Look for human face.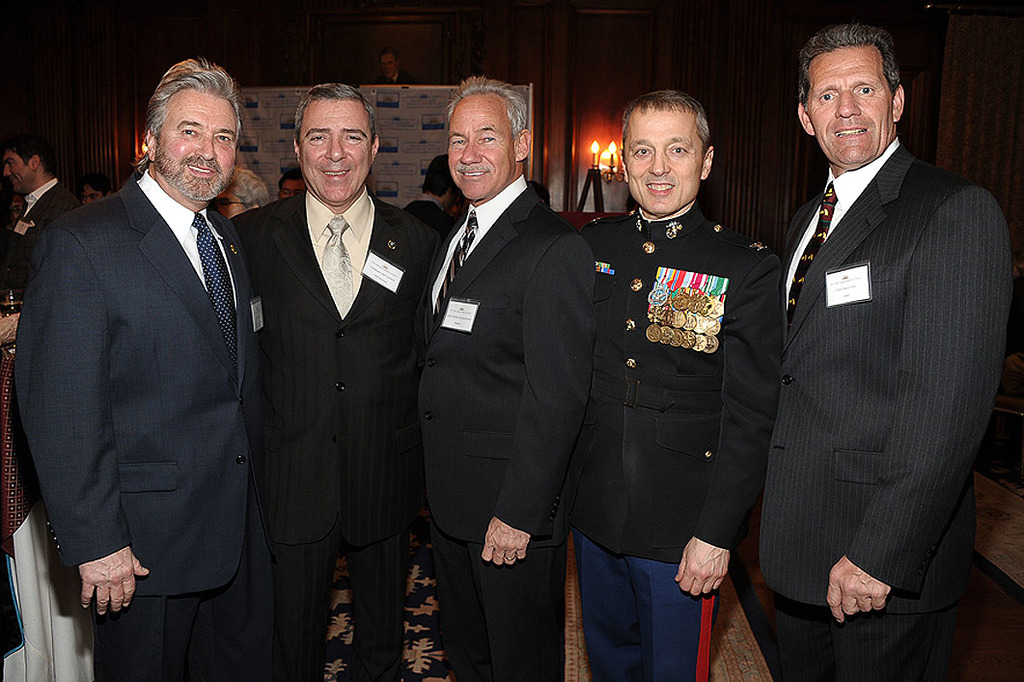
Found: Rect(447, 99, 511, 197).
